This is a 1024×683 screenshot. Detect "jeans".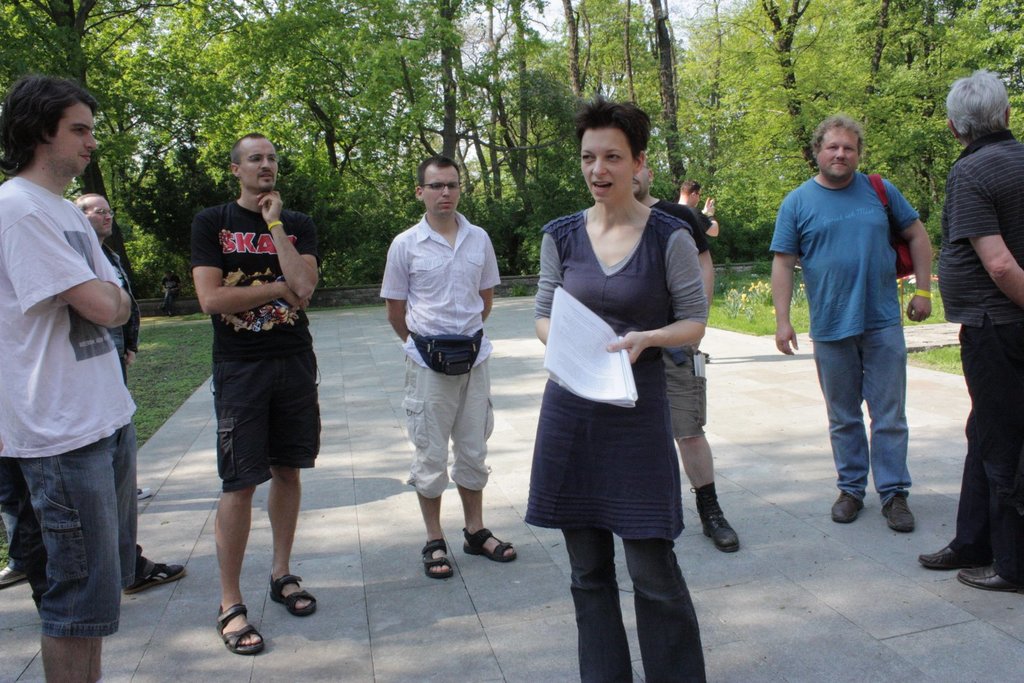
bbox(821, 294, 925, 533).
